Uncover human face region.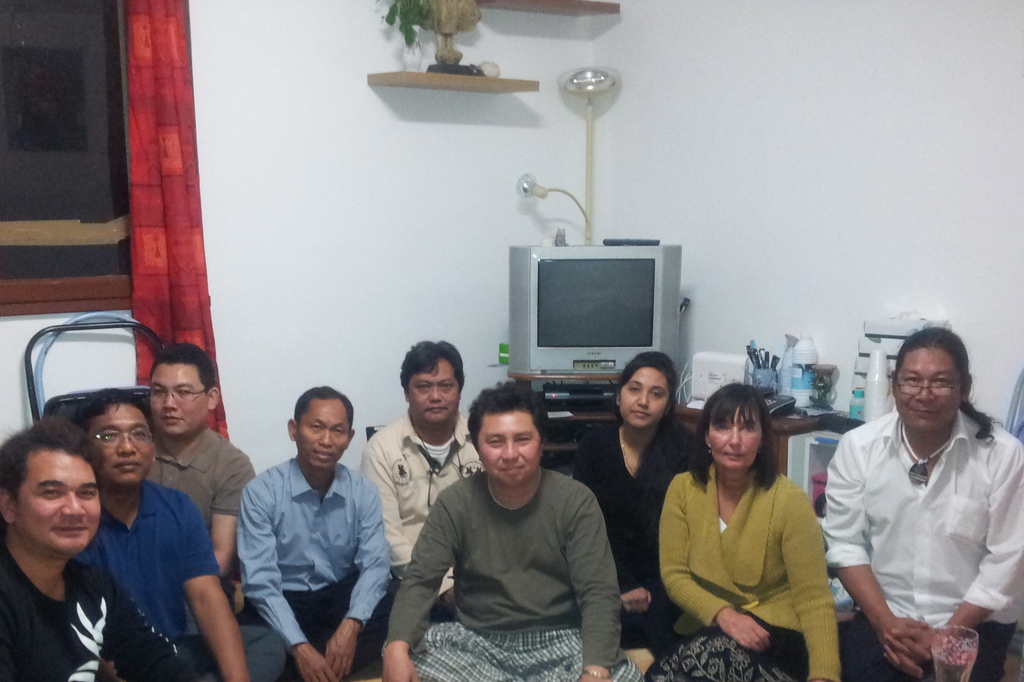
Uncovered: {"left": 475, "top": 412, "right": 544, "bottom": 482}.
